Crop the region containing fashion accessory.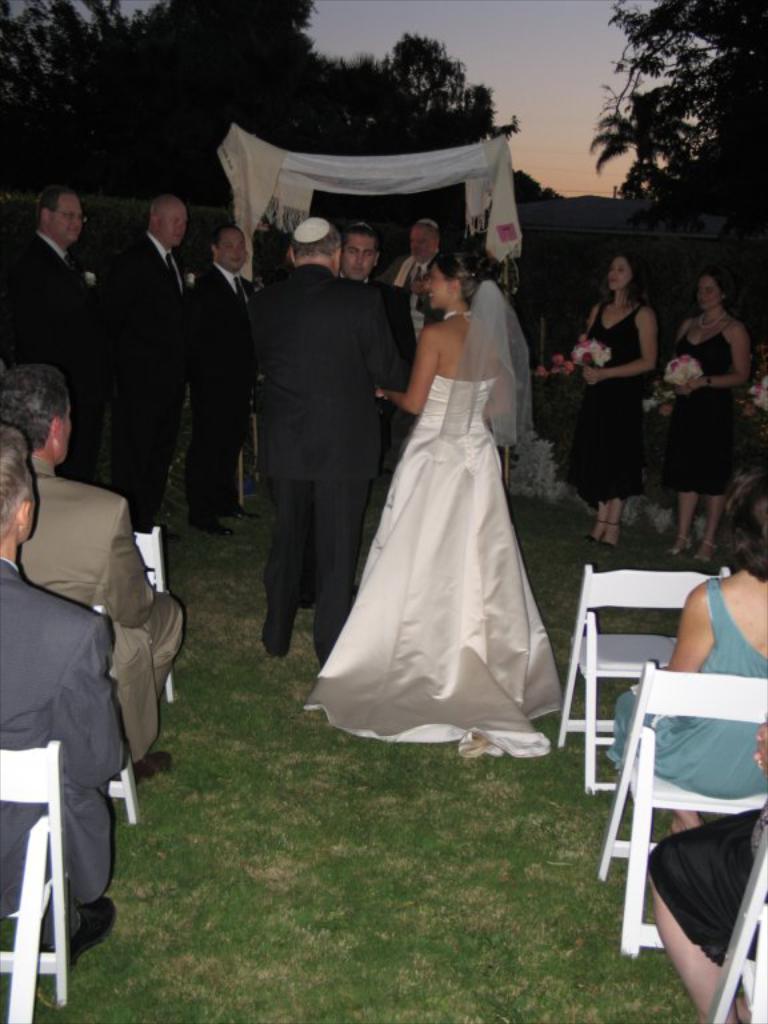
Crop region: crop(419, 219, 440, 225).
